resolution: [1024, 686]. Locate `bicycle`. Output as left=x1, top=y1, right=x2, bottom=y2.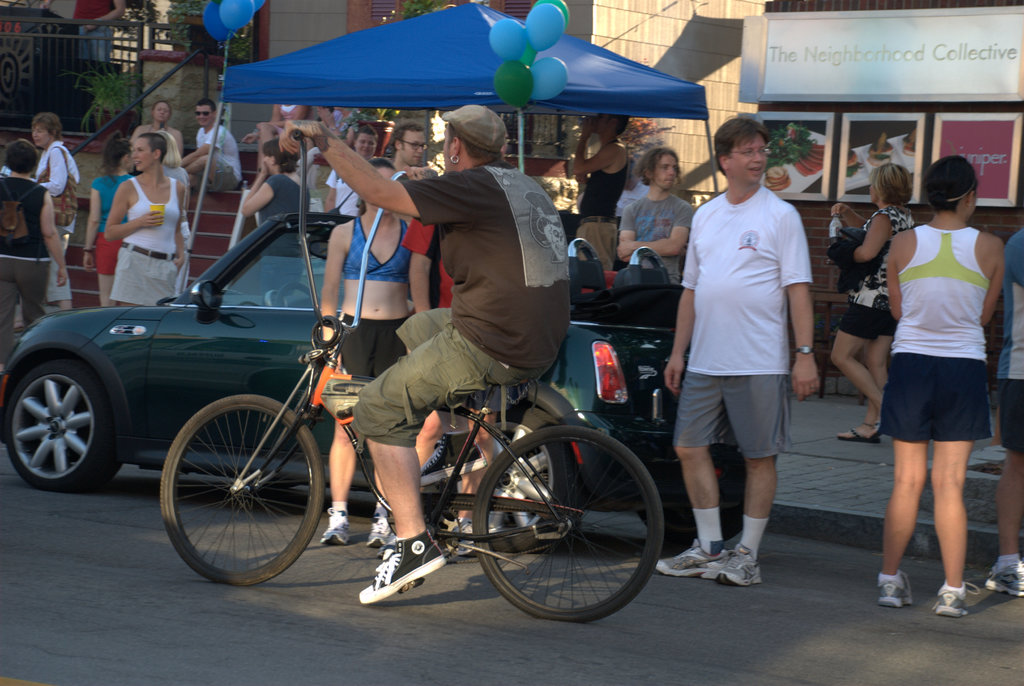
left=159, top=129, right=659, bottom=613.
